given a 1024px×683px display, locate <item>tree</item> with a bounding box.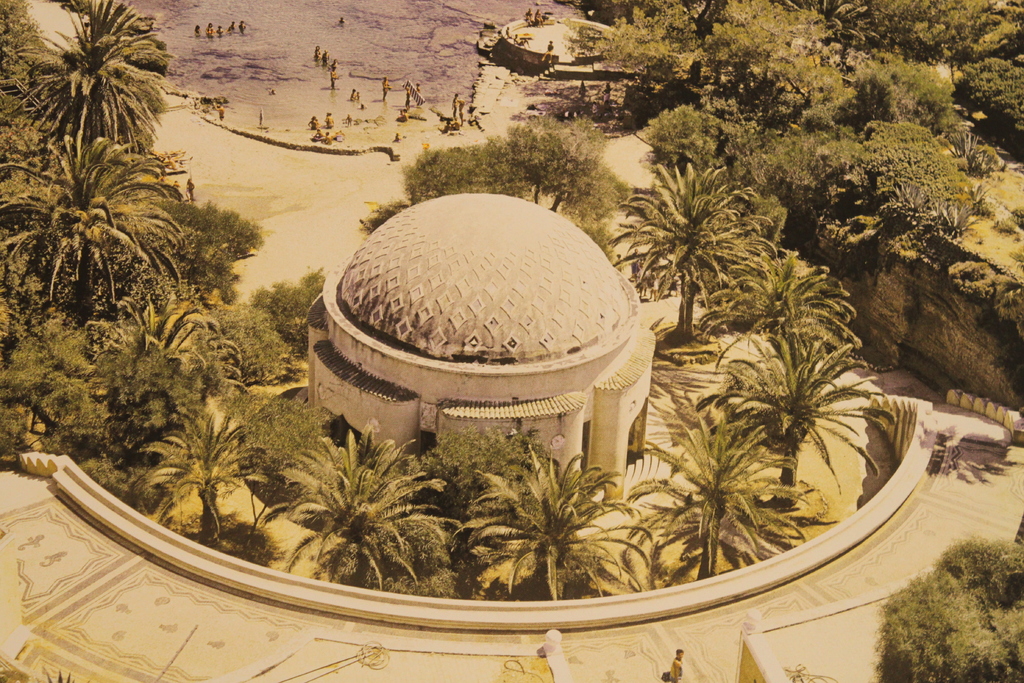
Located: <bbox>253, 271, 335, 359</bbox>.
